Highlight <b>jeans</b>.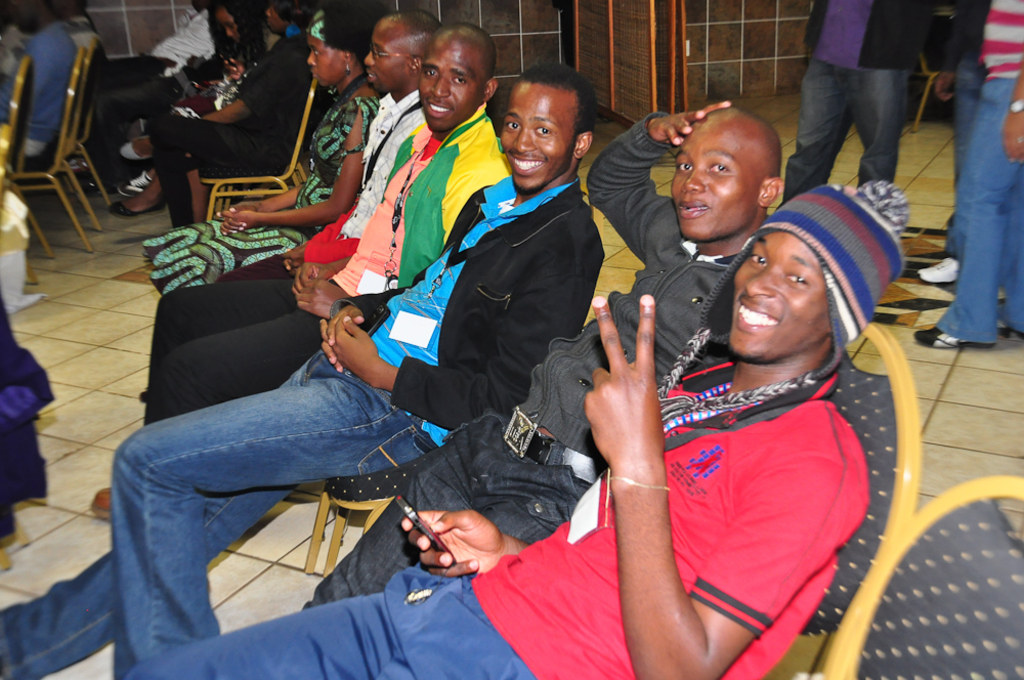
Highlighted region: box=[941, 76, 1023, 343].
